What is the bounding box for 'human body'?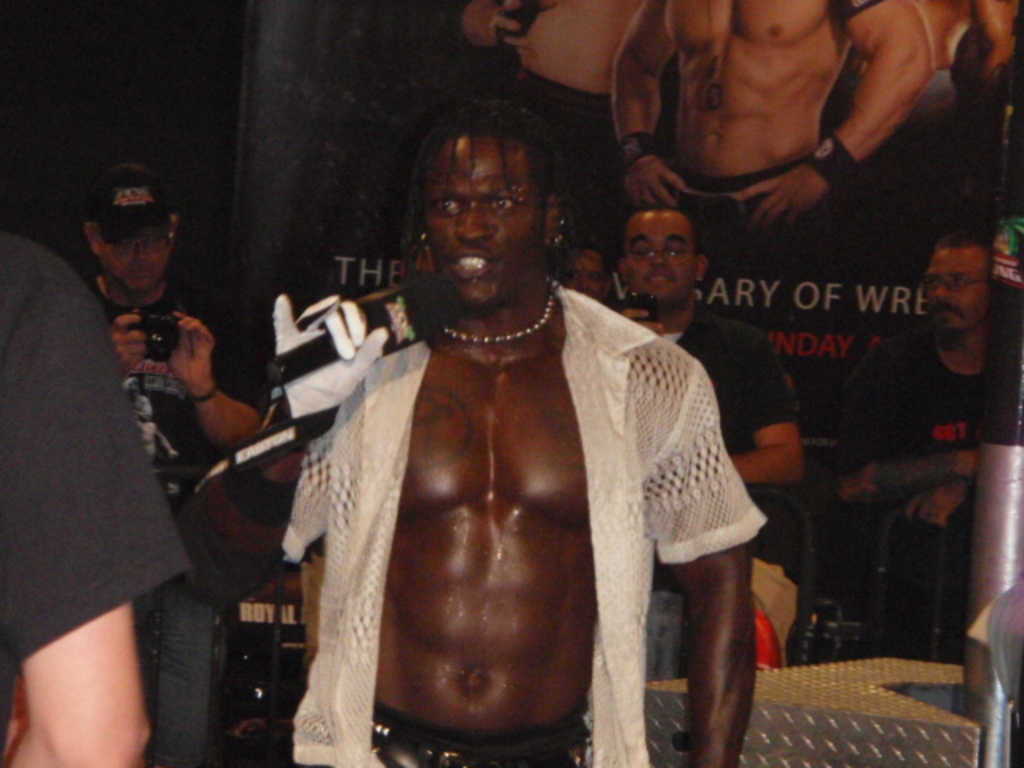
{"x1": 466, "y1": 6, "x2": 643, "y2": 134}.
